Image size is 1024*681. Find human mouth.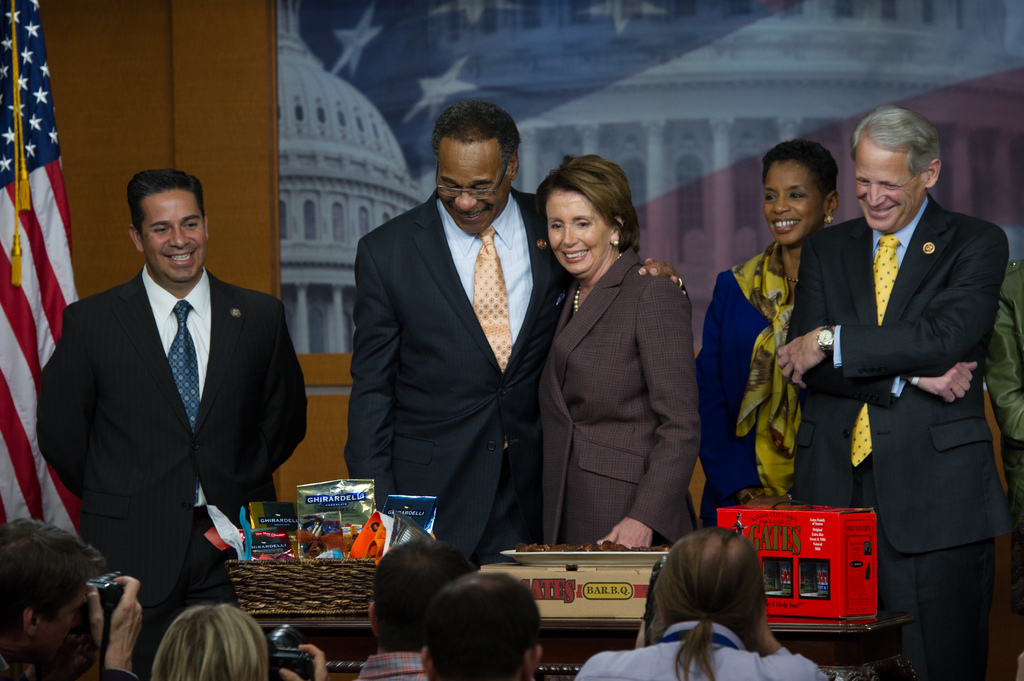
bbox=[562, 243, 588, 258].
